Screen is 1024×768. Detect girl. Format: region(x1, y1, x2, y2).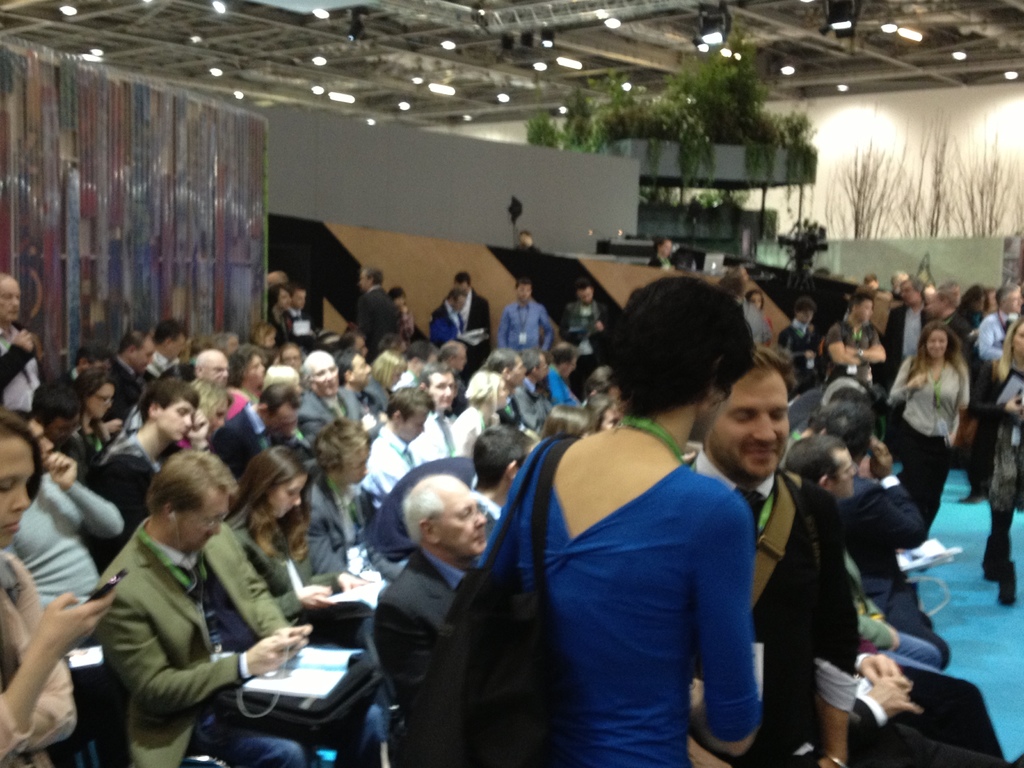
region(468, 278, 762, 767).
